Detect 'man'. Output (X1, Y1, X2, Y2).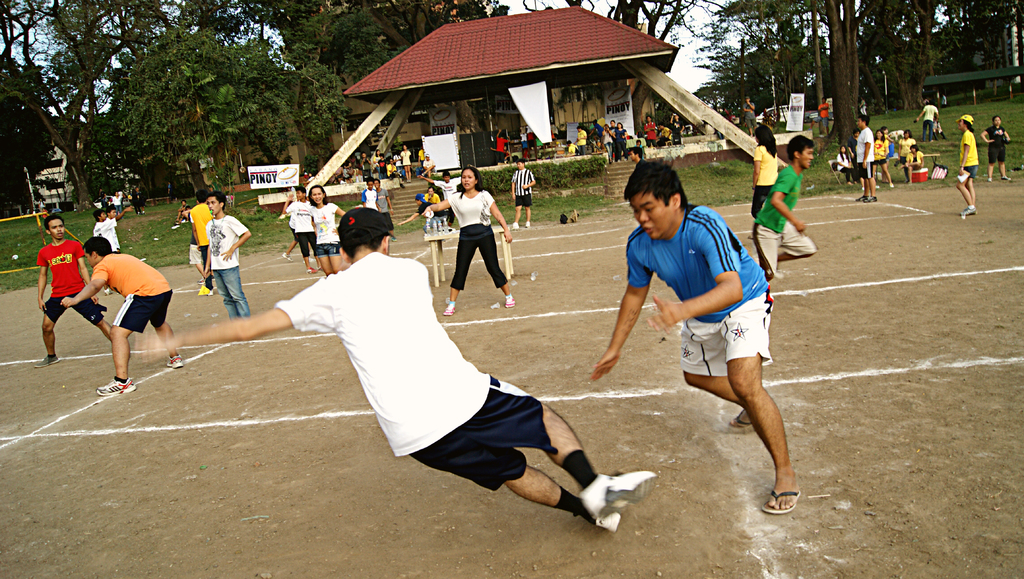
(587, 156, 803, 514).
